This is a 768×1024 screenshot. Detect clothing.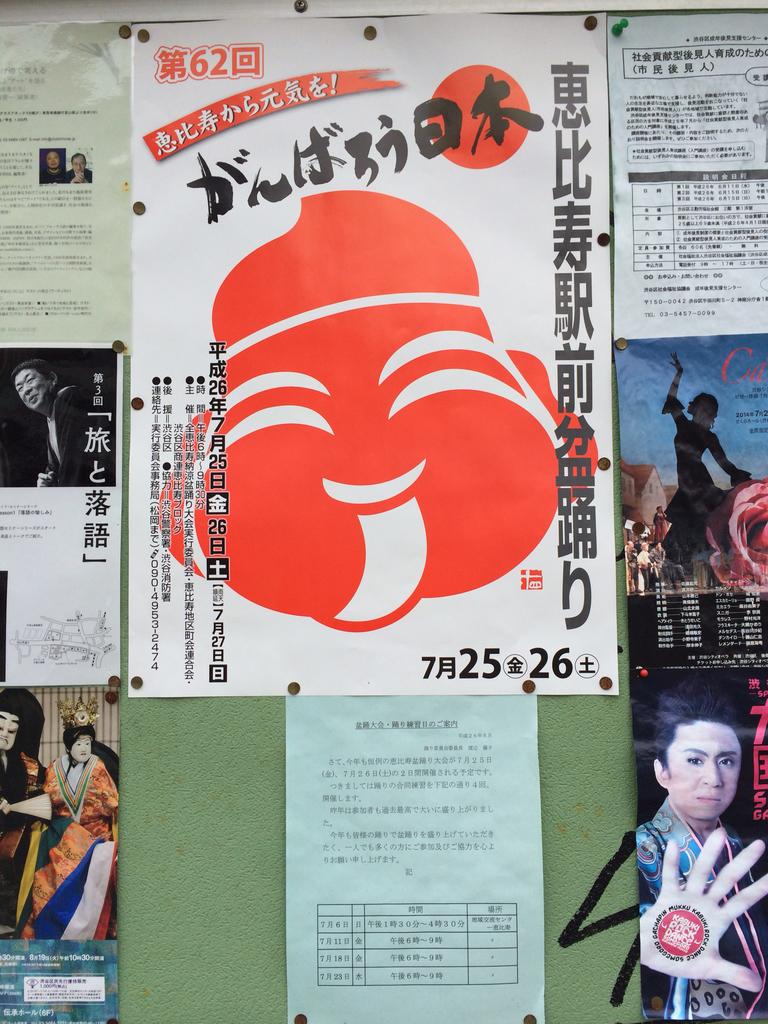
[x1=36, y1=385, x2=111, y2=484].
